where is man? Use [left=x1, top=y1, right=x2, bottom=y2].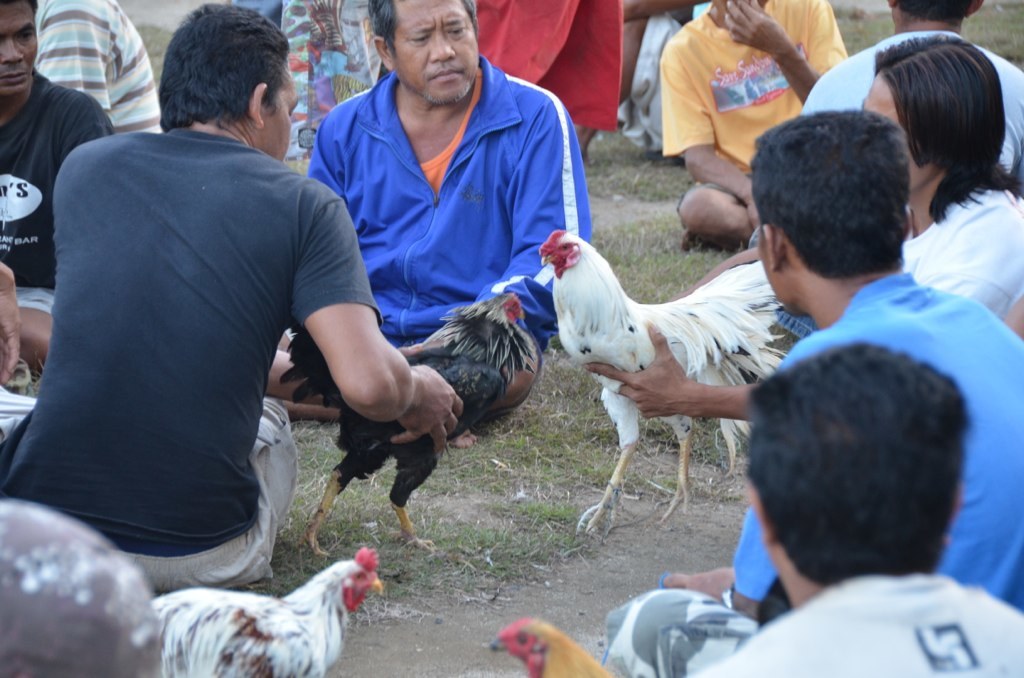
[left=1, top=0, right=115, bottom=381].
